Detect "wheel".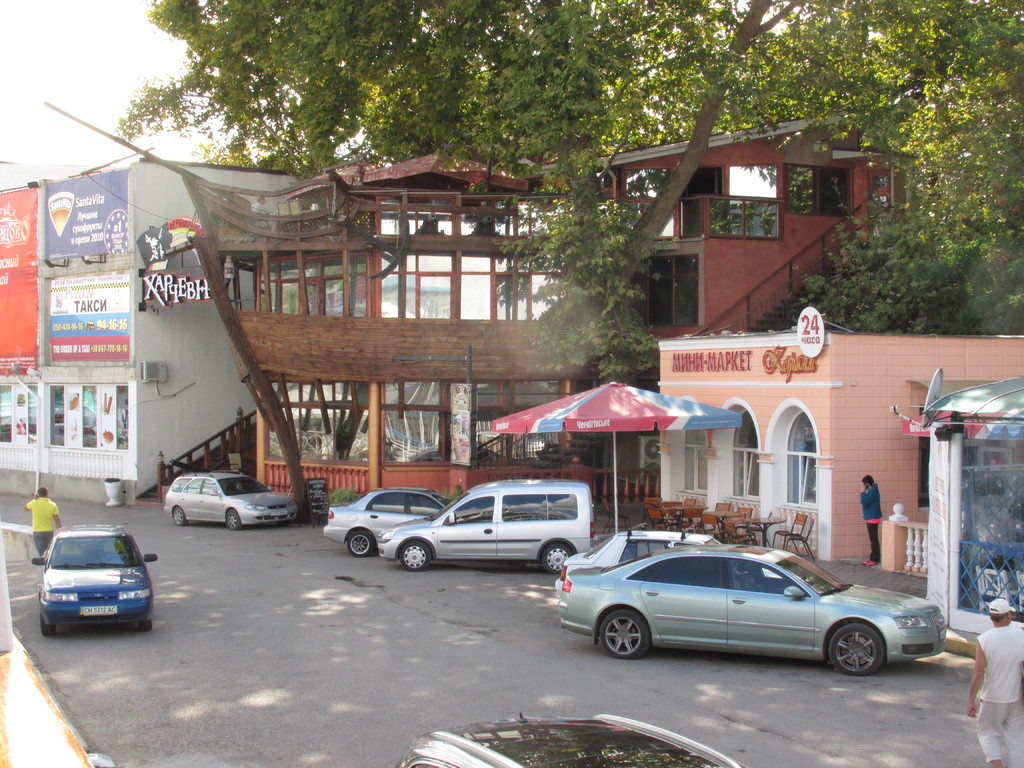
Detected at bbox=(40, 610, 54, 636).
